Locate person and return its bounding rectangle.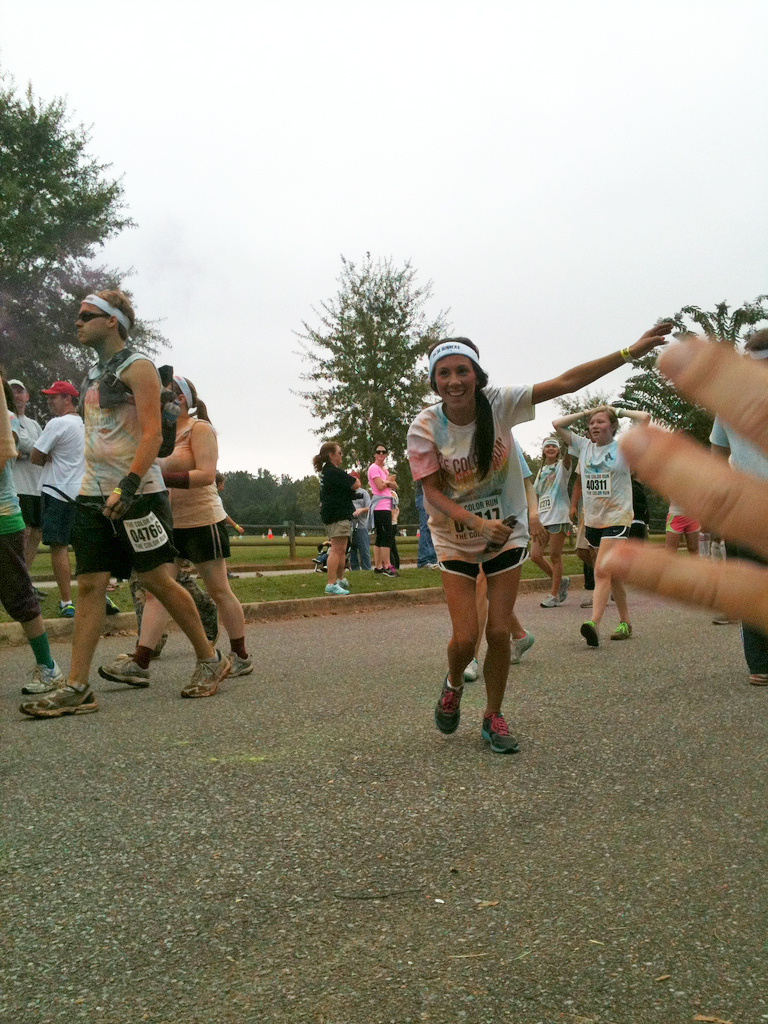
32 382 113 622.
